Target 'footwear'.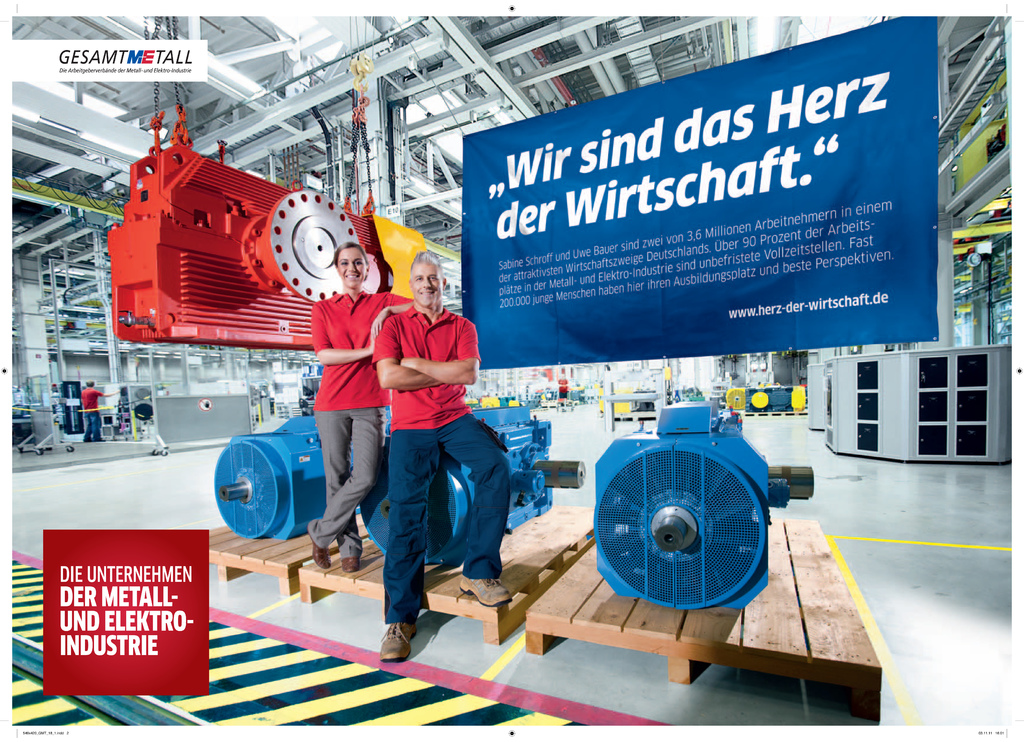
Target region: [x1=95, y1=438, x2=104, y2=443].
